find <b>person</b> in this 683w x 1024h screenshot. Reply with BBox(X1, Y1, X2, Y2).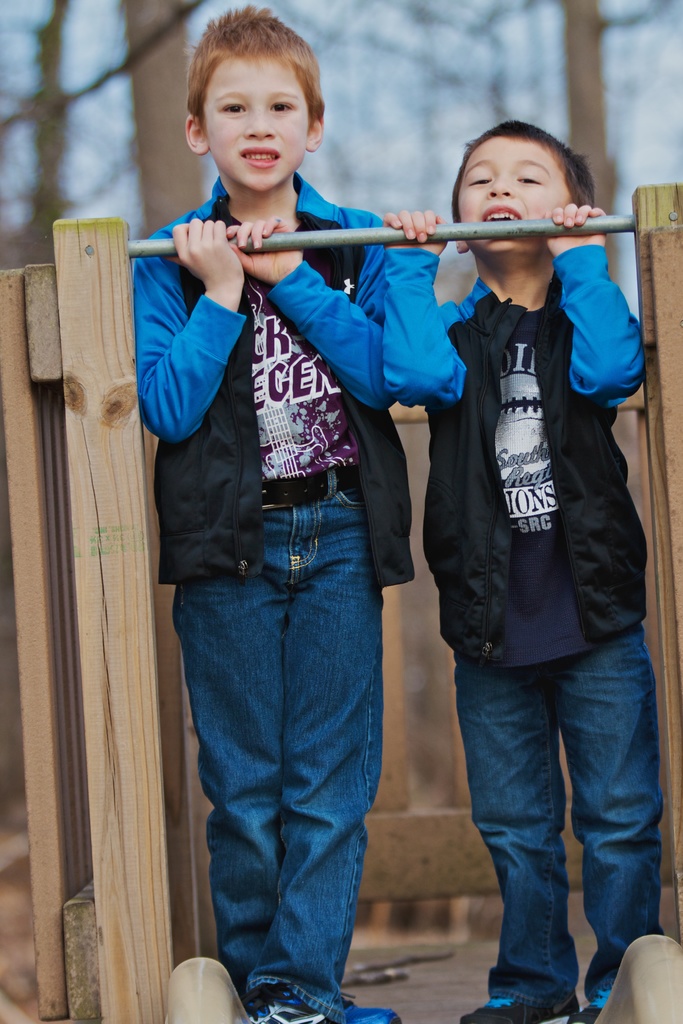
BBox(377, 118, 645, 1023).
